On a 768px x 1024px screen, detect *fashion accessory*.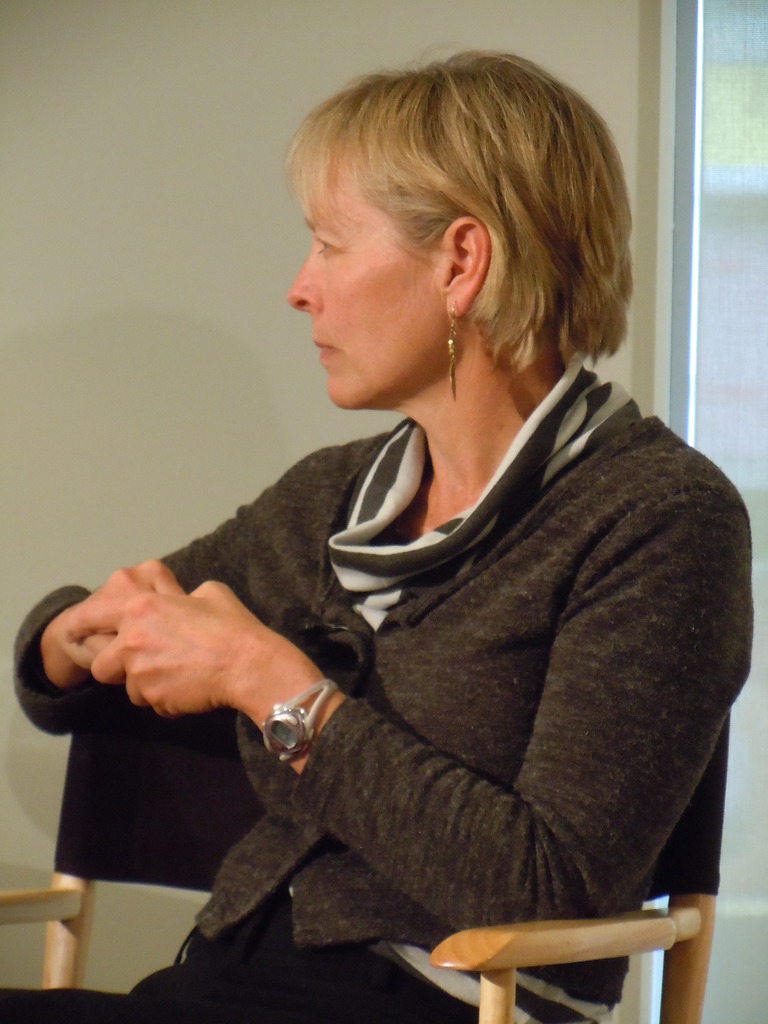
left=258, top=678, right=344, bottom=767.
